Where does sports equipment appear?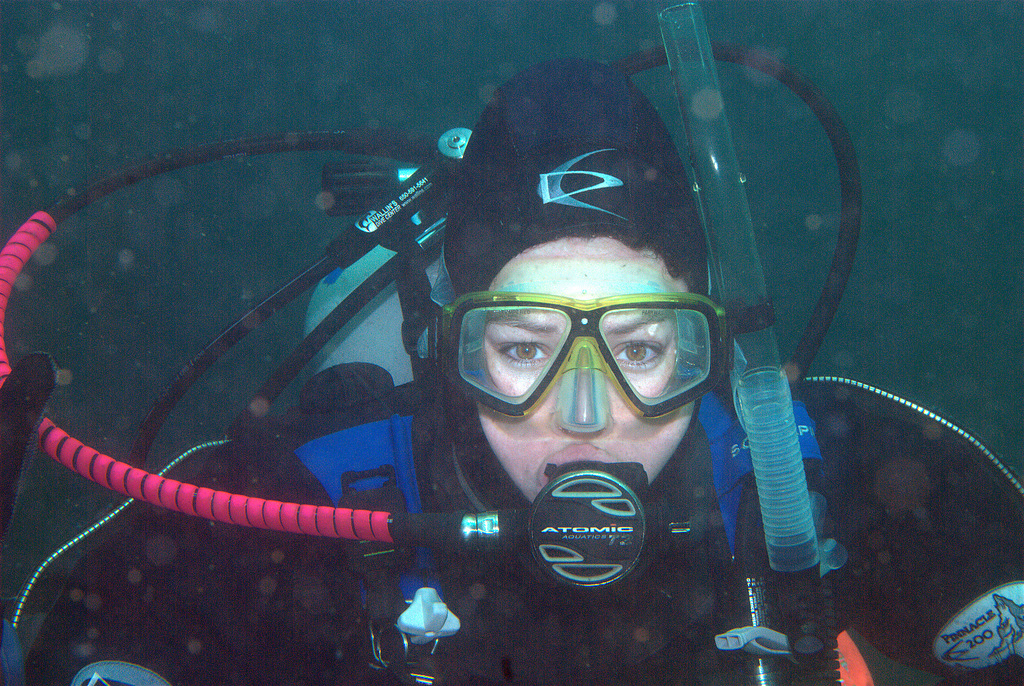
Appears at select_region(417, 264, 744, 436).
